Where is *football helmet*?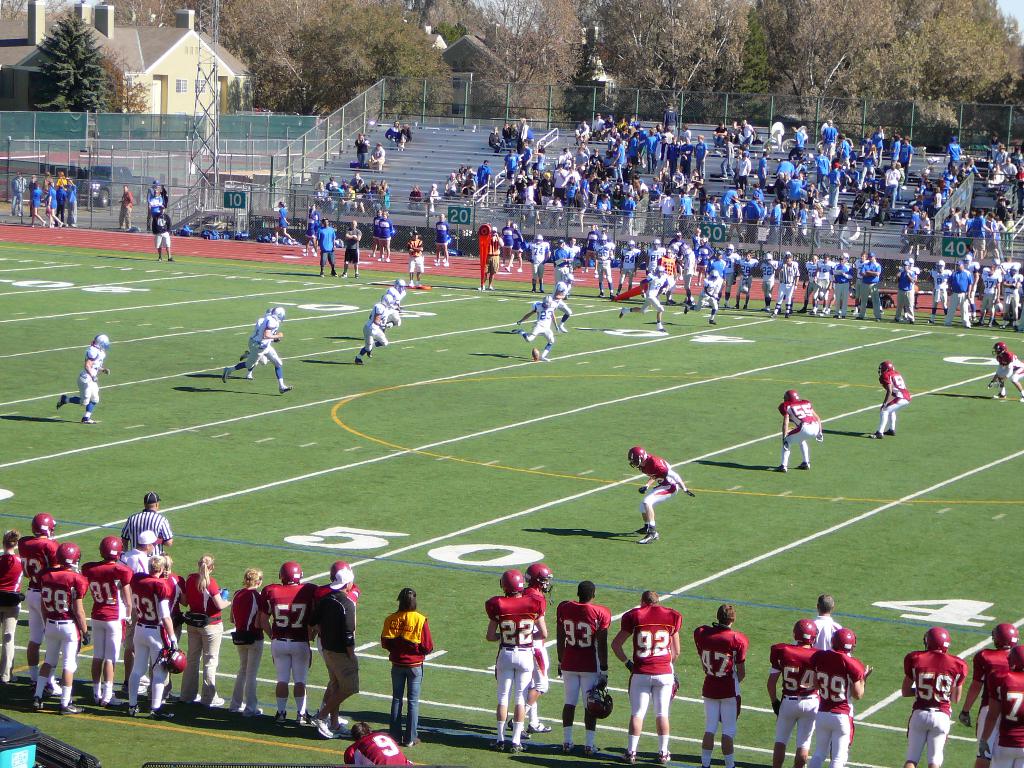
left=598, top=233, right=609, bottom=243.
